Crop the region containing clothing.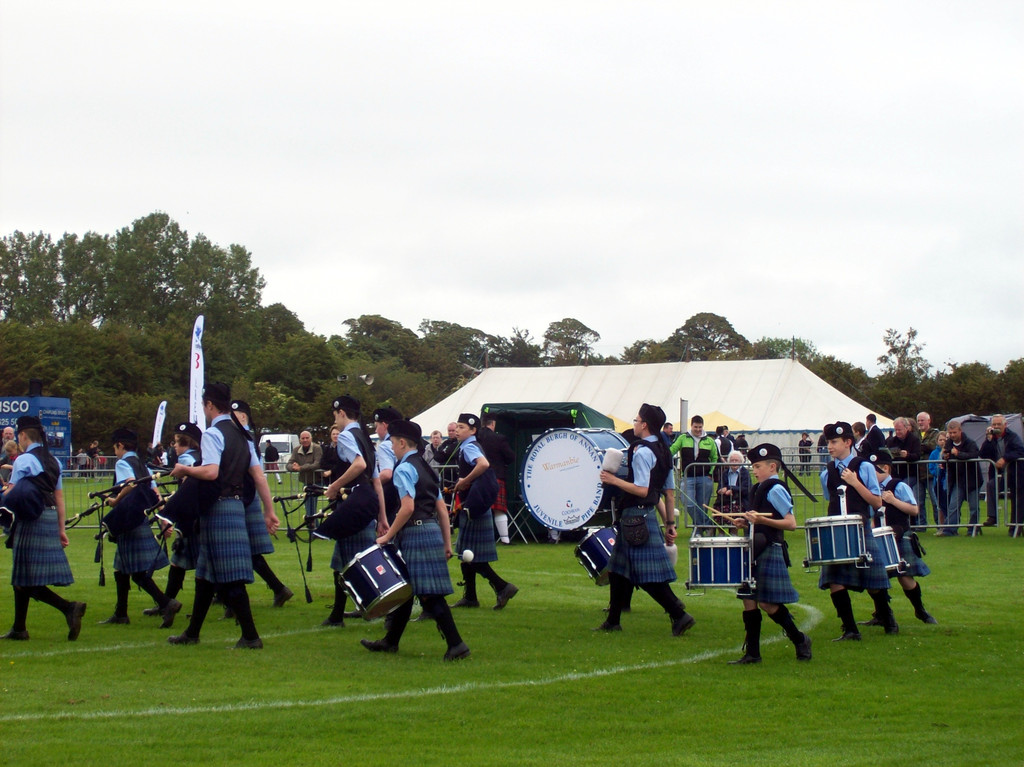
Crop region: rect(156, 391, 273, 634).
